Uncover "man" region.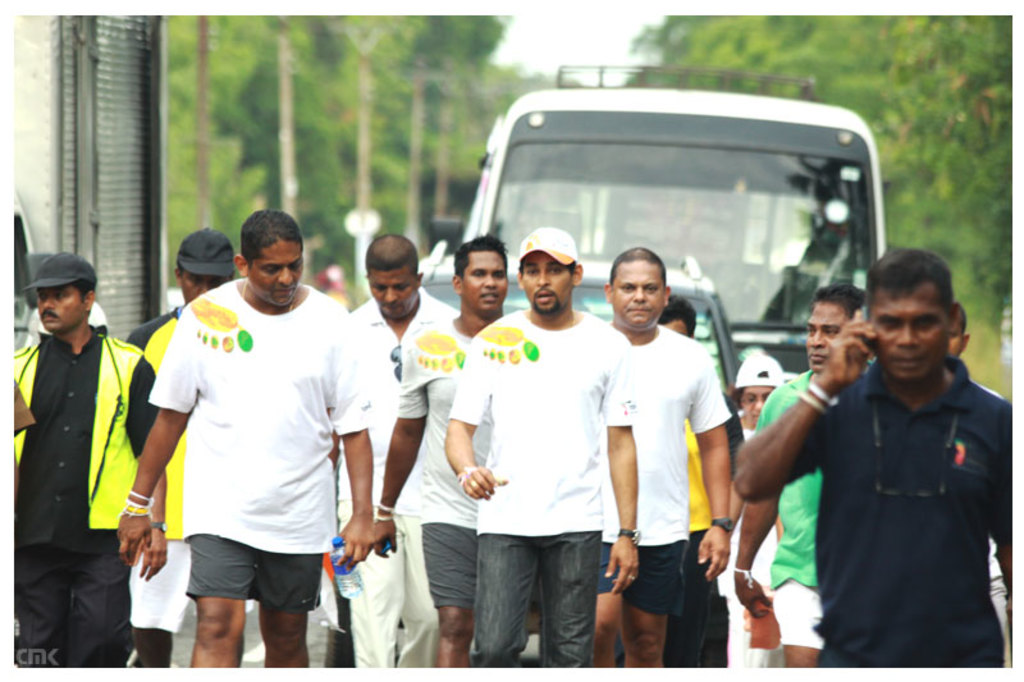
Uncovered: 733,246,1012,662.
